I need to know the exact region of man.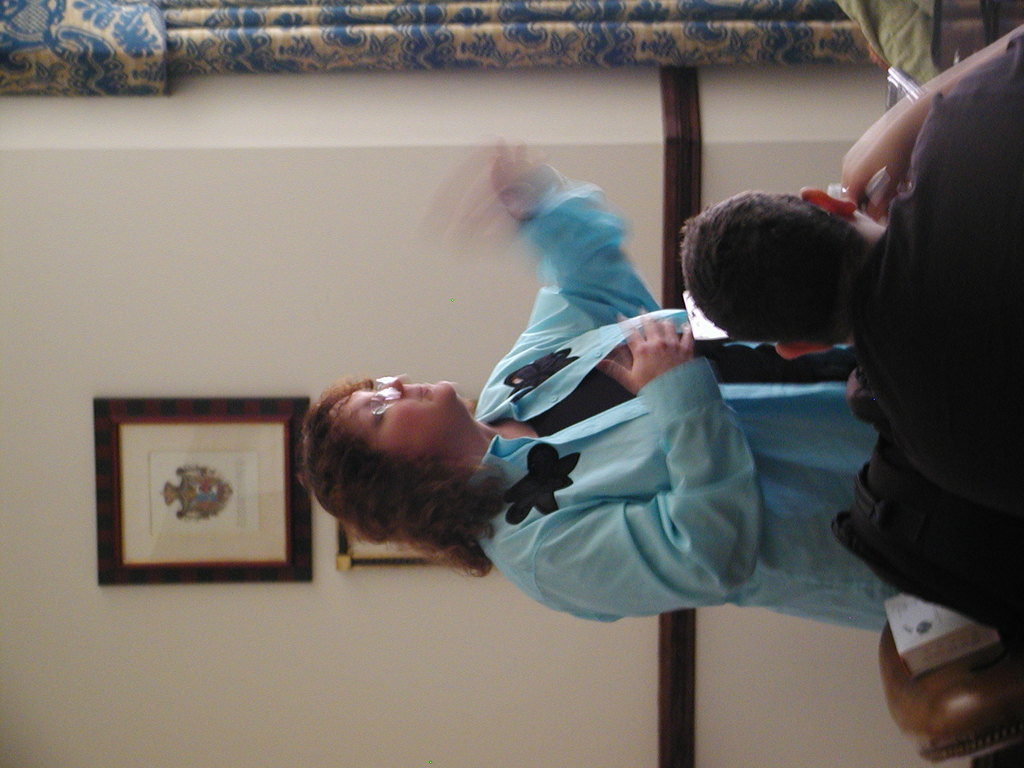
Region: select_region(678, 22, 1023, 644).
